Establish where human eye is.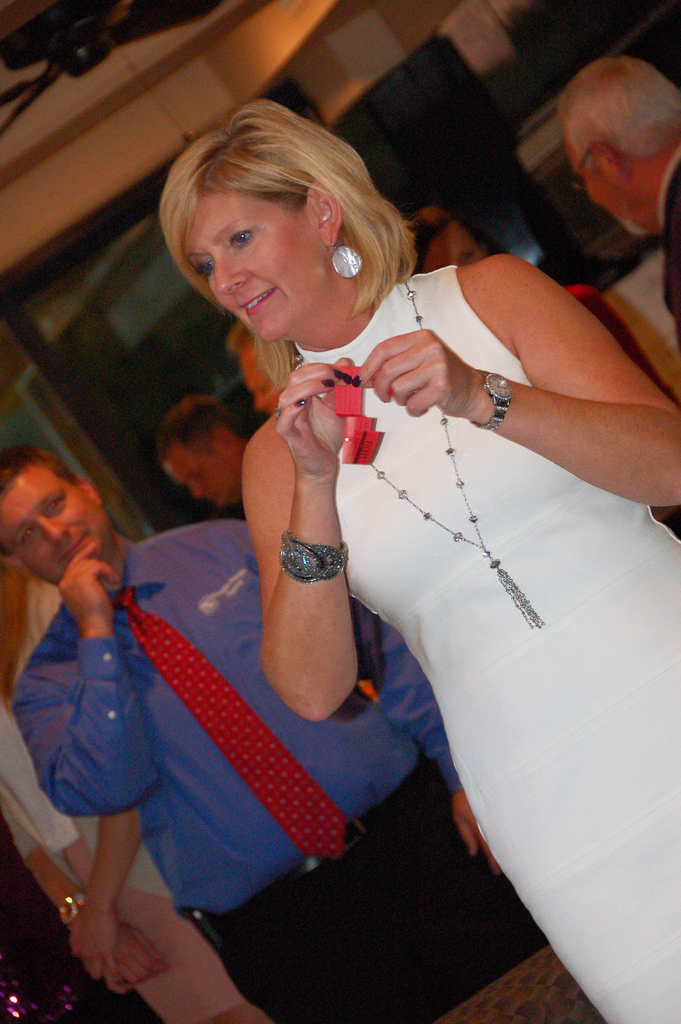
Established at locate(225, 228, 251, 252).
